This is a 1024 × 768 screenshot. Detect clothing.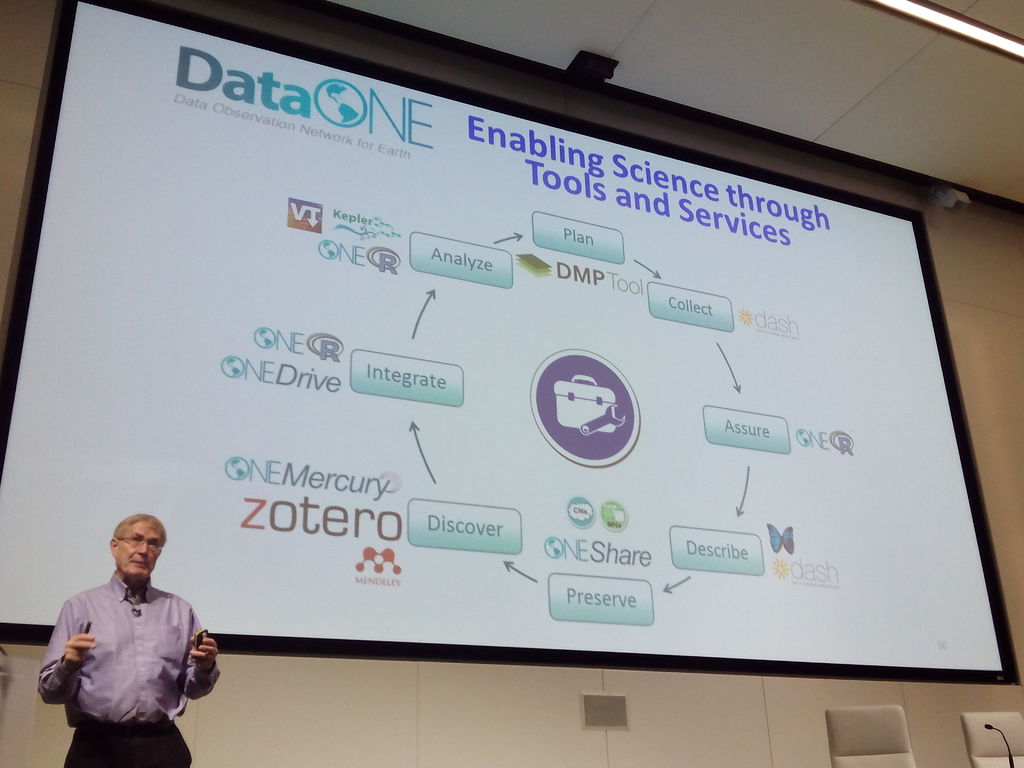
38:570:220:767.
